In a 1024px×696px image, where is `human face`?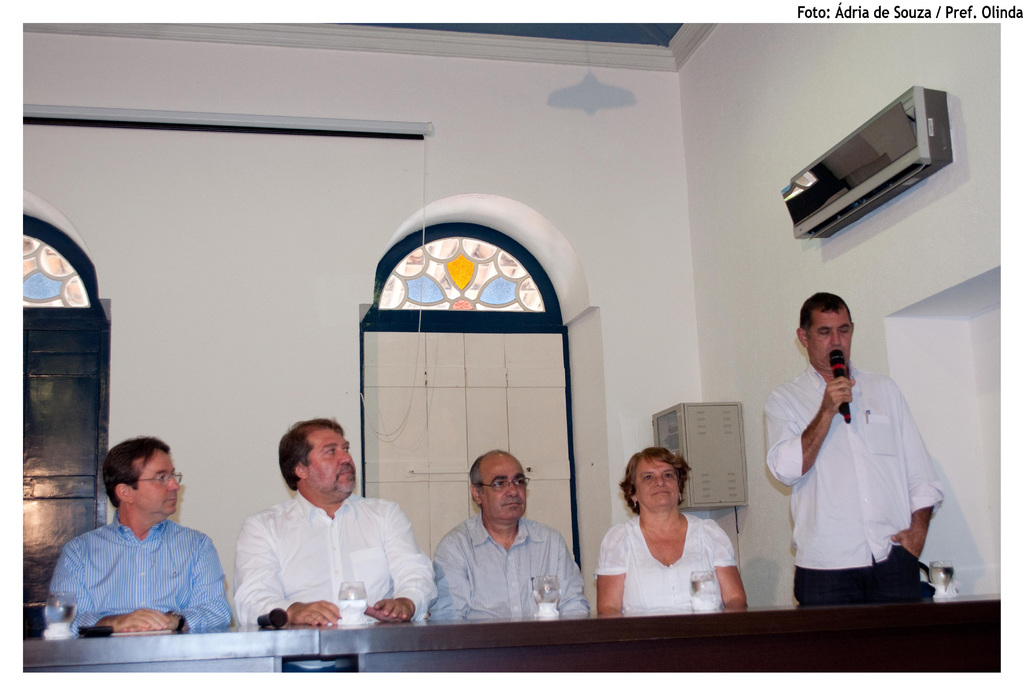
<bbox>306, 424, 357, 493</bbox>.
